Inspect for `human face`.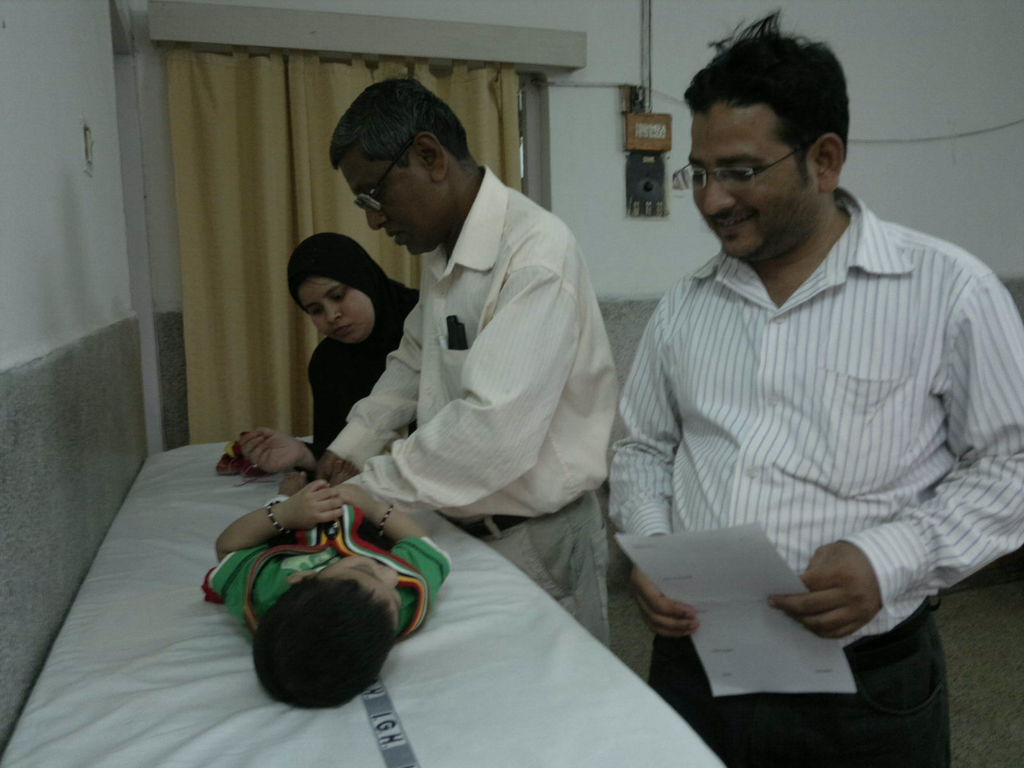
Inspection: left=684, top=104, right=822, bottom=261.
